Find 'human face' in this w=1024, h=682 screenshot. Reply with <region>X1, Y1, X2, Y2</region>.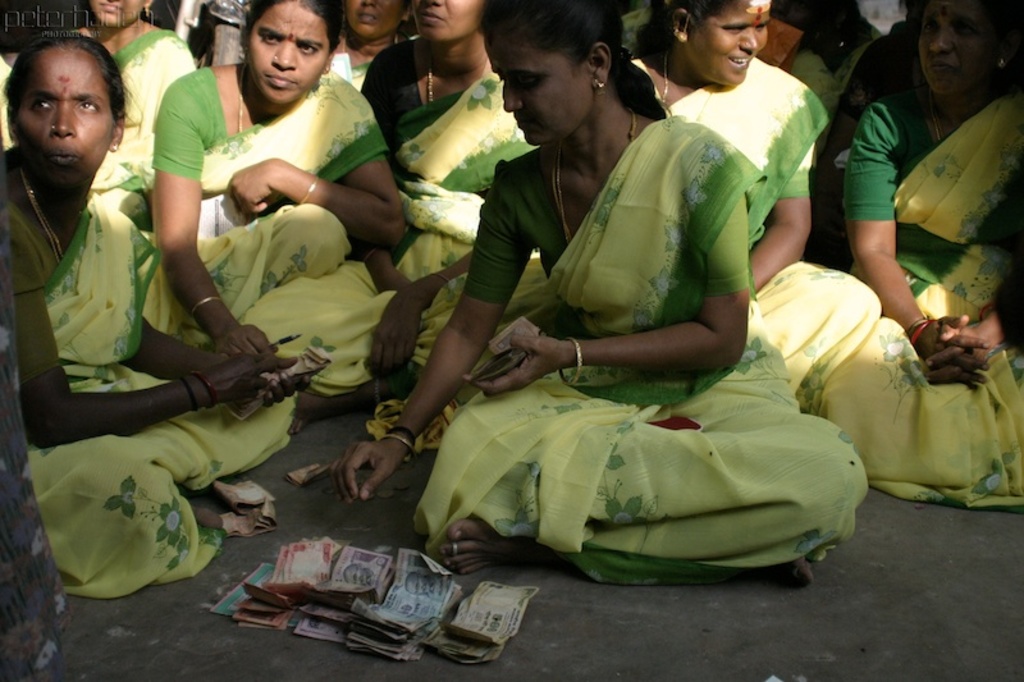
<region>916, 1, 998, 97</region>.
